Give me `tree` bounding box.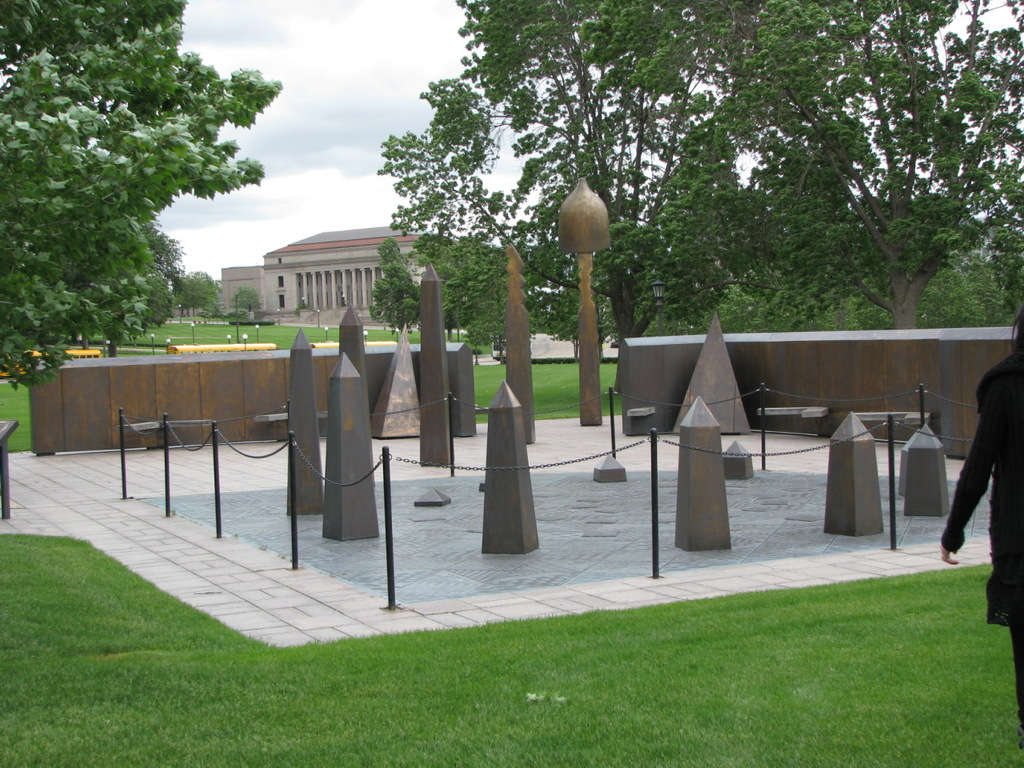
(373,0,767,341).
